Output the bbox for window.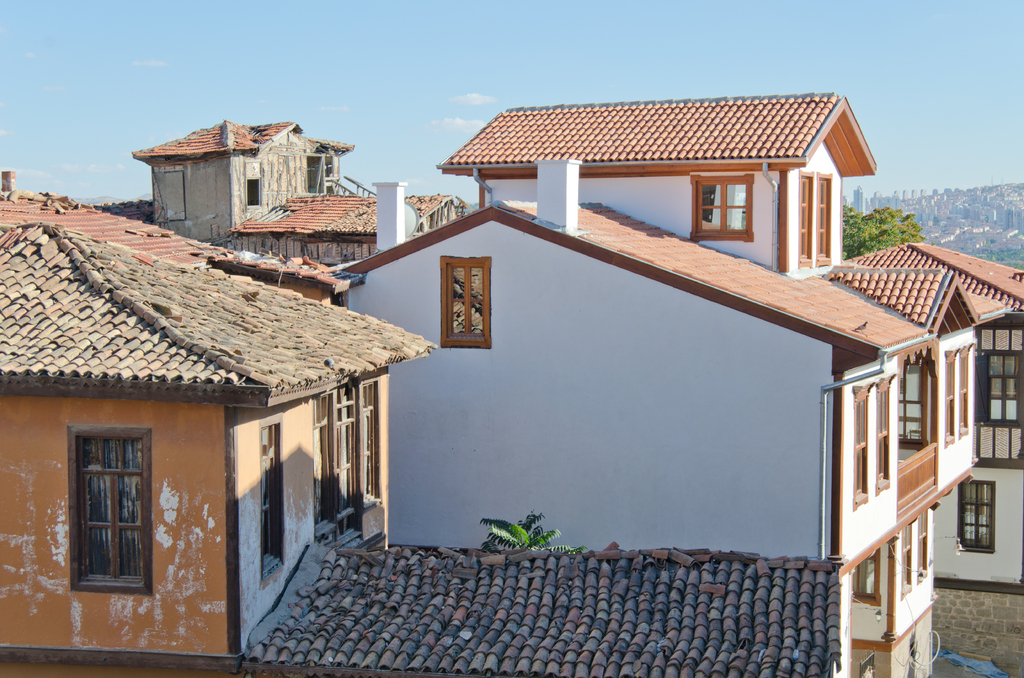
left=954, top=478, right=998, bottom=553.
